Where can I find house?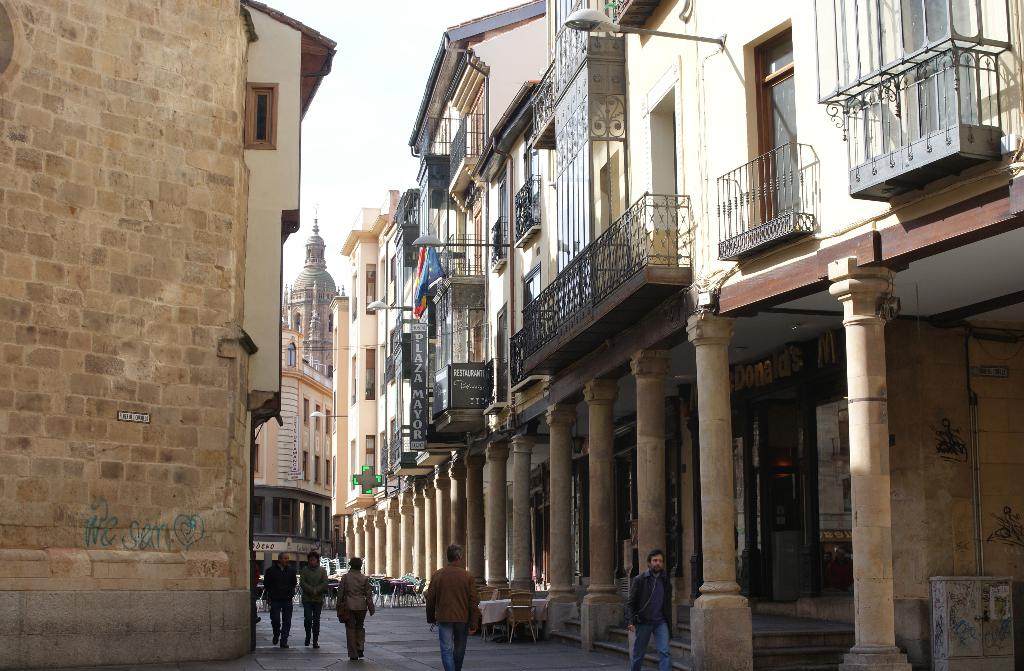
You can find it at rect(0, 0, 333, 670).
